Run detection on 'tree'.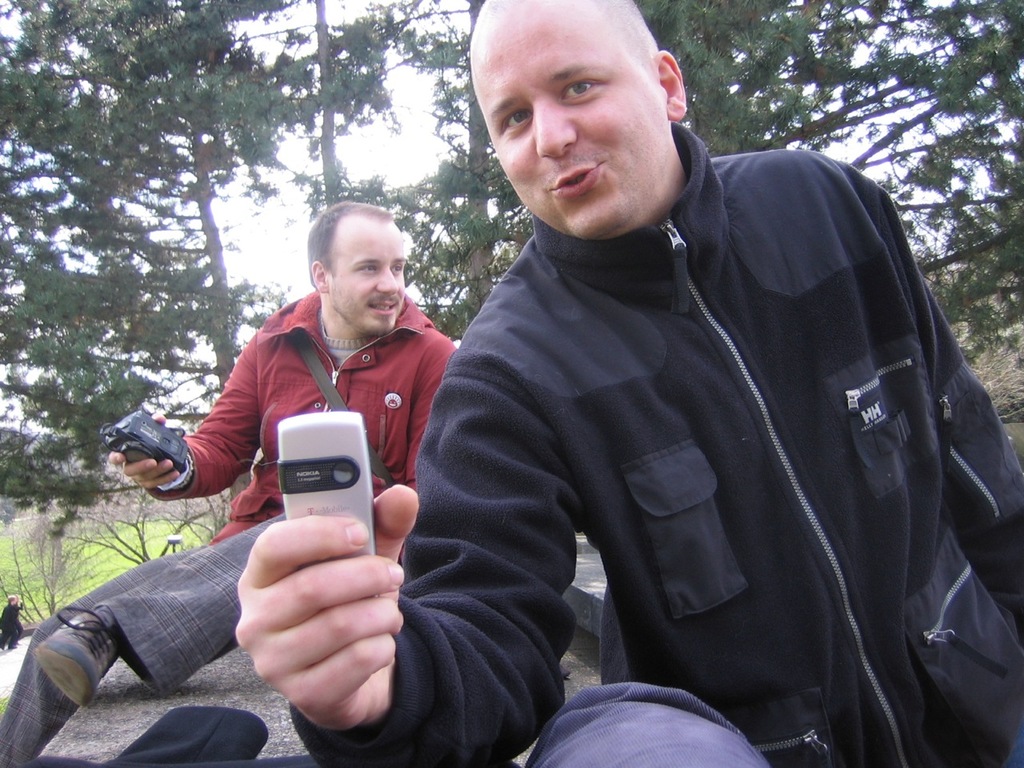
Result: x1=286 y1=0 x2=1023 y2=478.
